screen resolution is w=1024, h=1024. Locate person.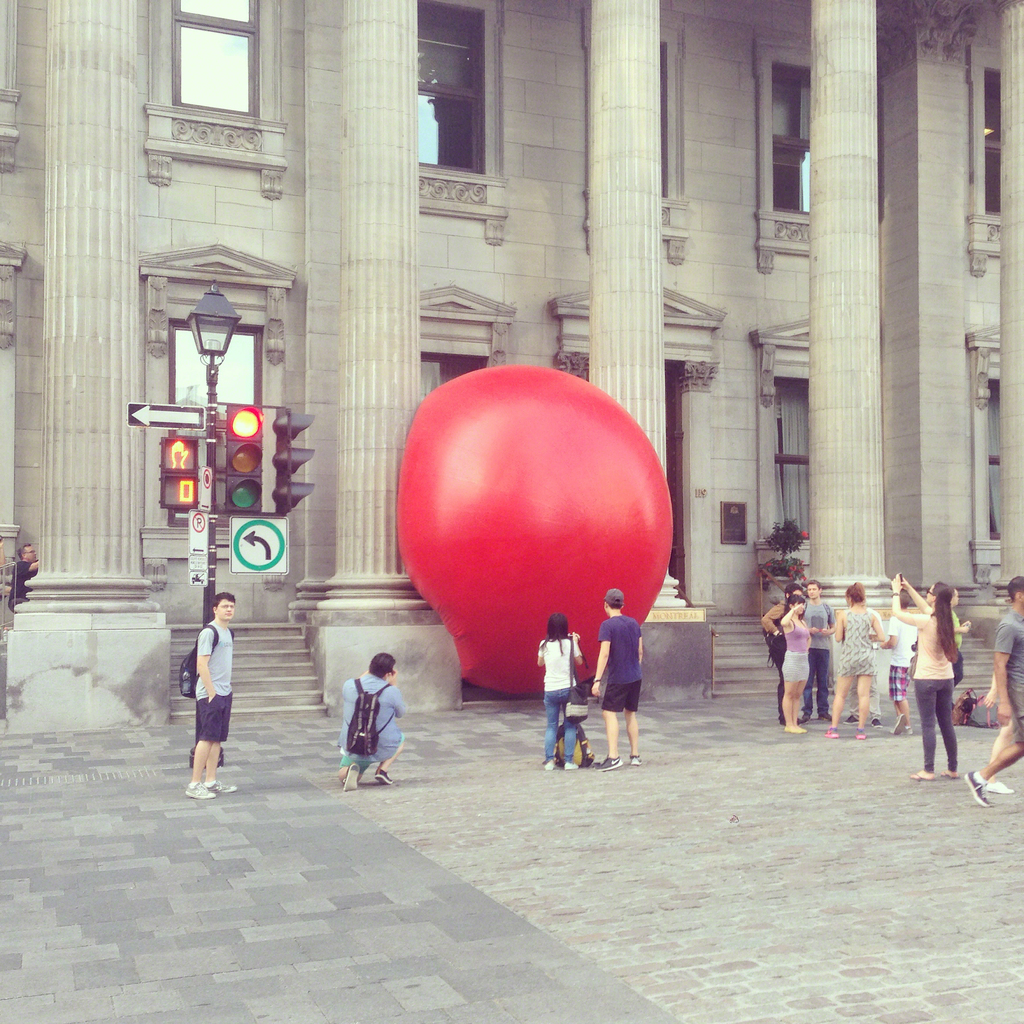
(left=592, top=588, right=644, bottom=752).
